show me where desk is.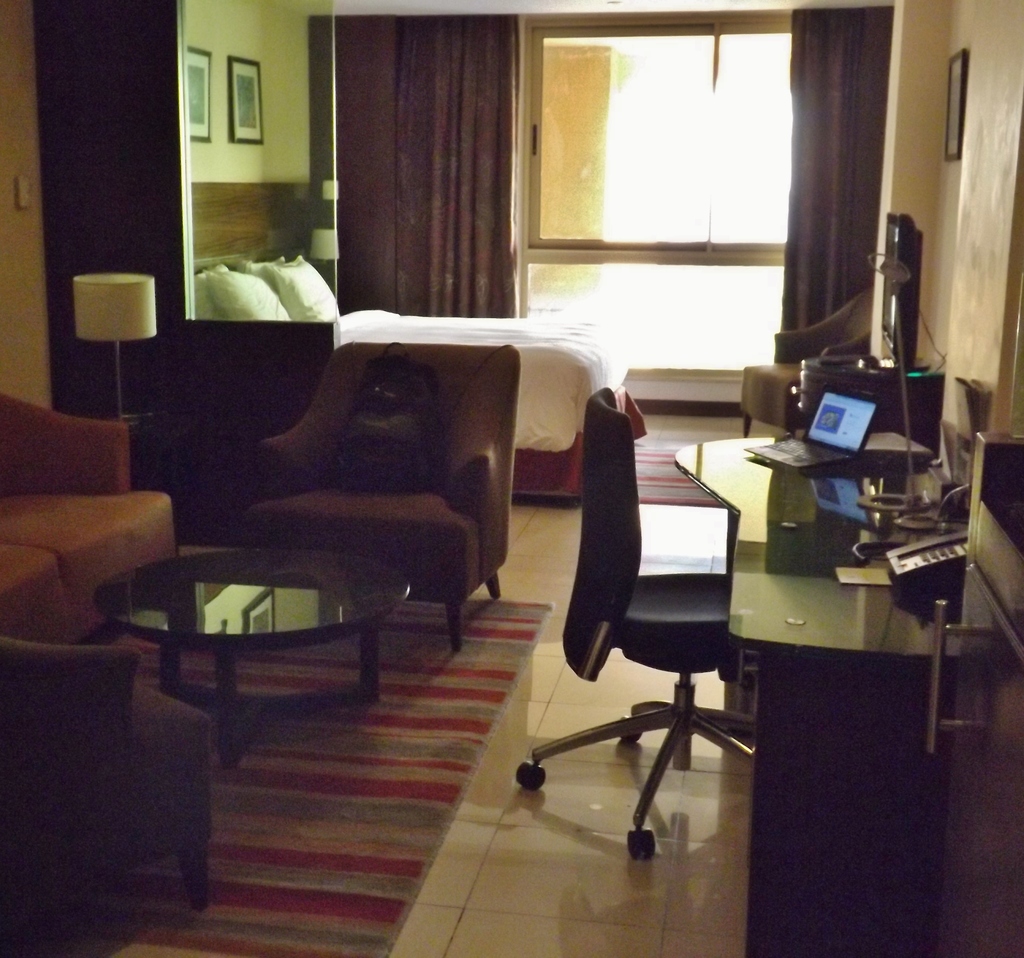
desk is at <bbox>679, 438, 1023, 957</bbox>.
